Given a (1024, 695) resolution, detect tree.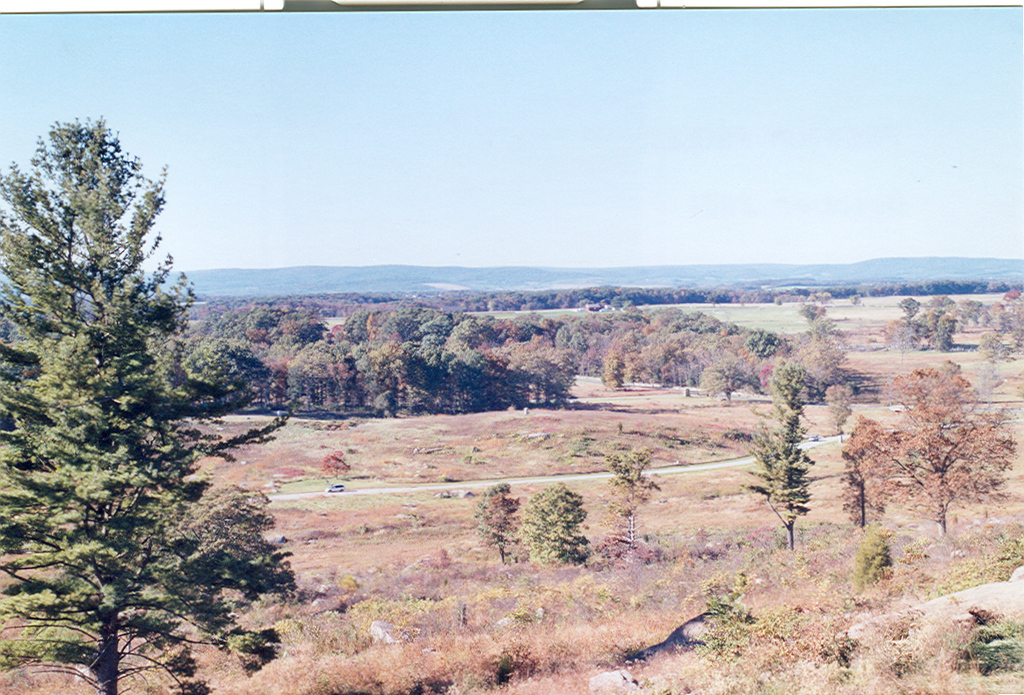
bbox=(608, 443, 650, 540).
